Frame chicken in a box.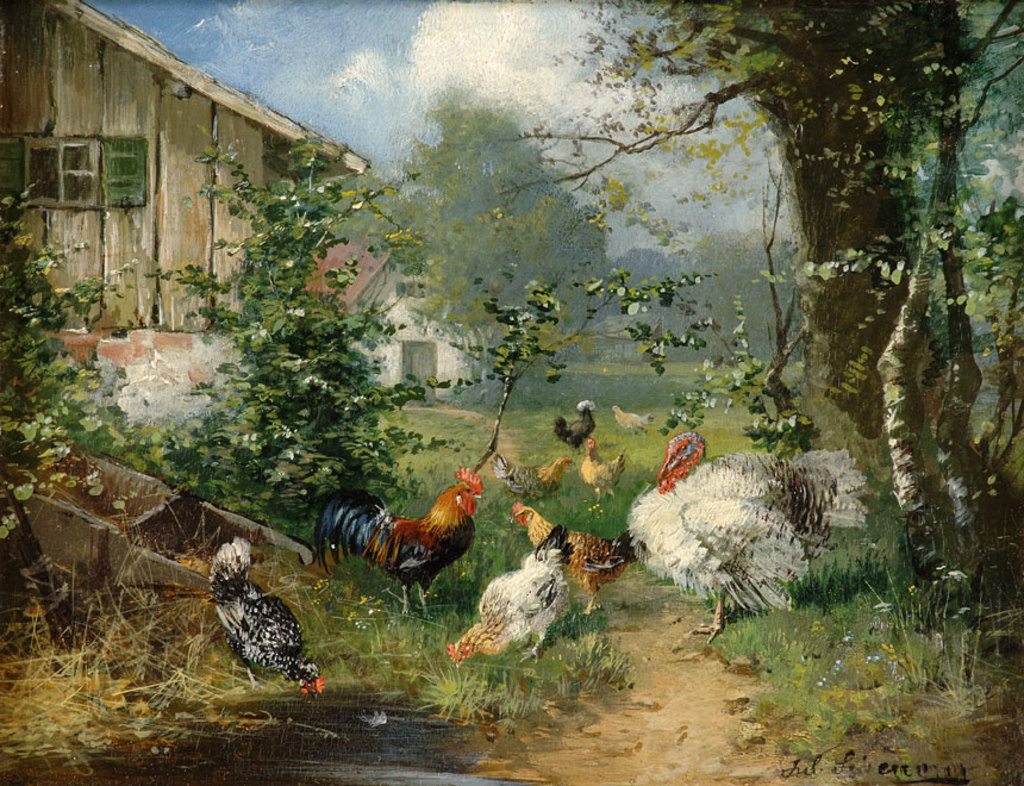
[x1=582, y1=439, x2=624, y2=501].
